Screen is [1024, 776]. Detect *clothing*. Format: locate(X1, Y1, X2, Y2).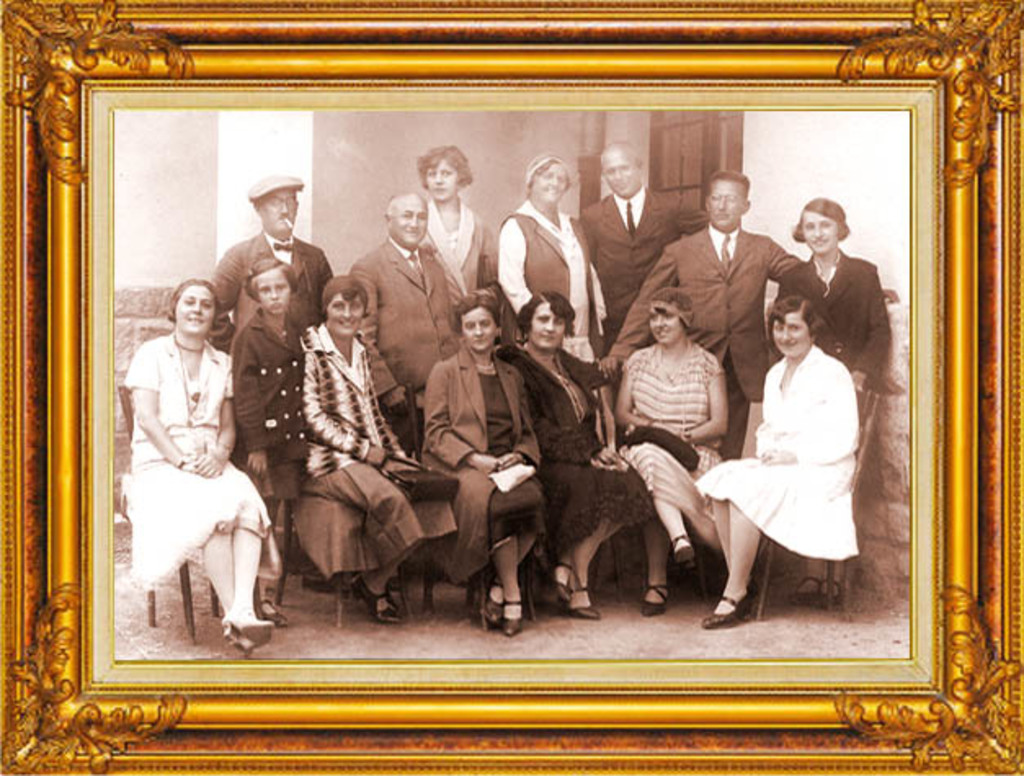
locate(608, 217, 836, 421).
